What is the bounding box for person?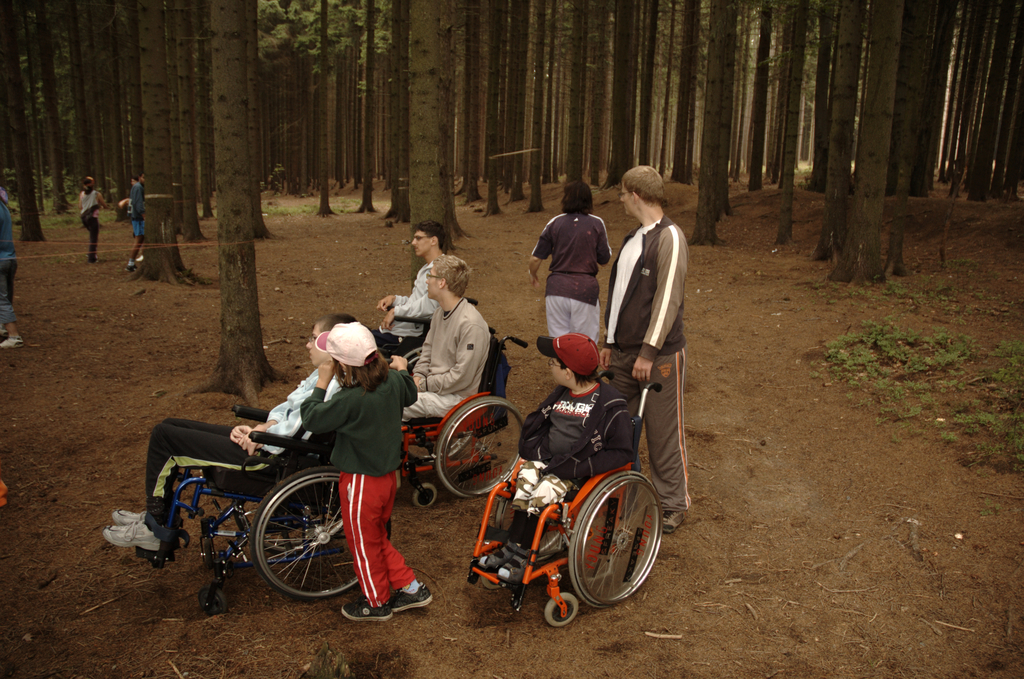
rect(104, 308, 362, 552).
